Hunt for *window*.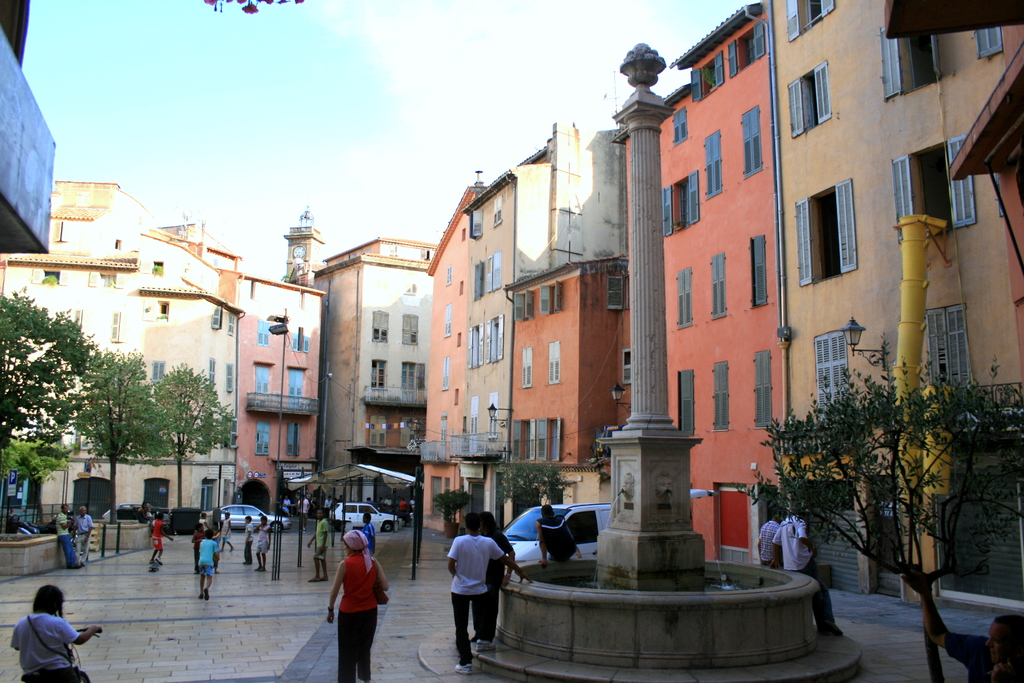
Hunted down at <bbox>927, 303, 971, 383</bbox>.
